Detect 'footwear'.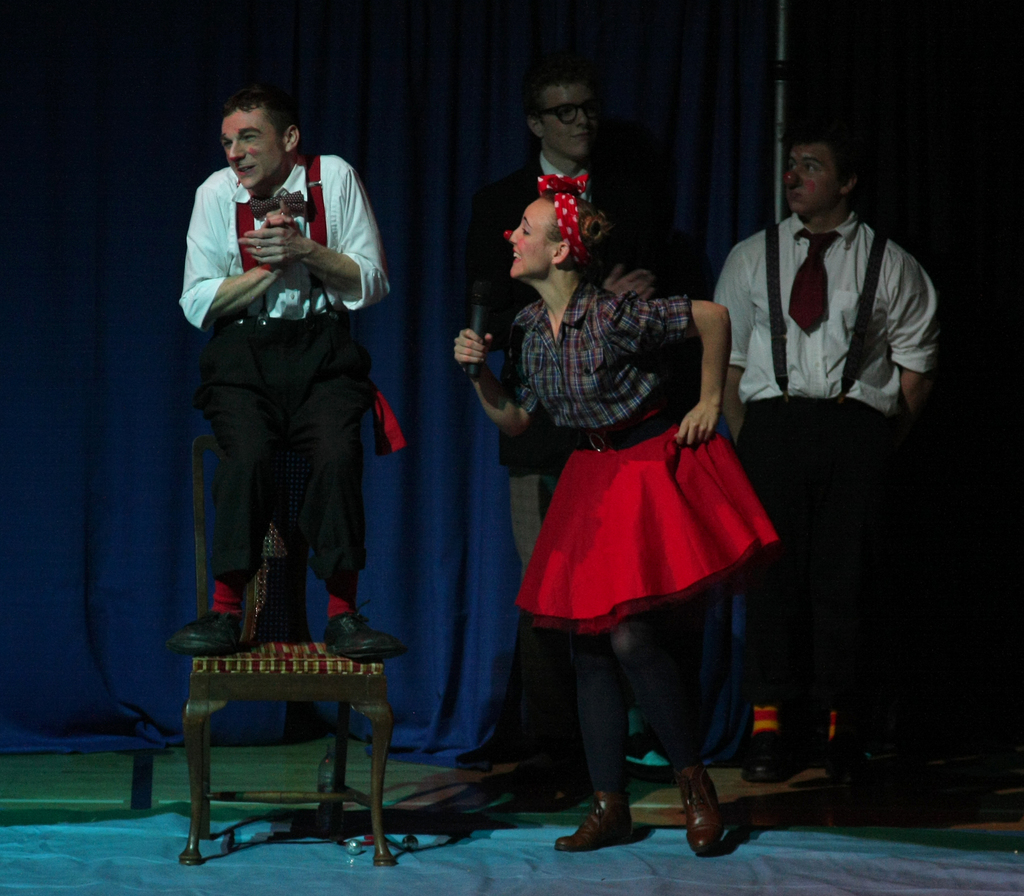
Detected at (323,599,399,662).
